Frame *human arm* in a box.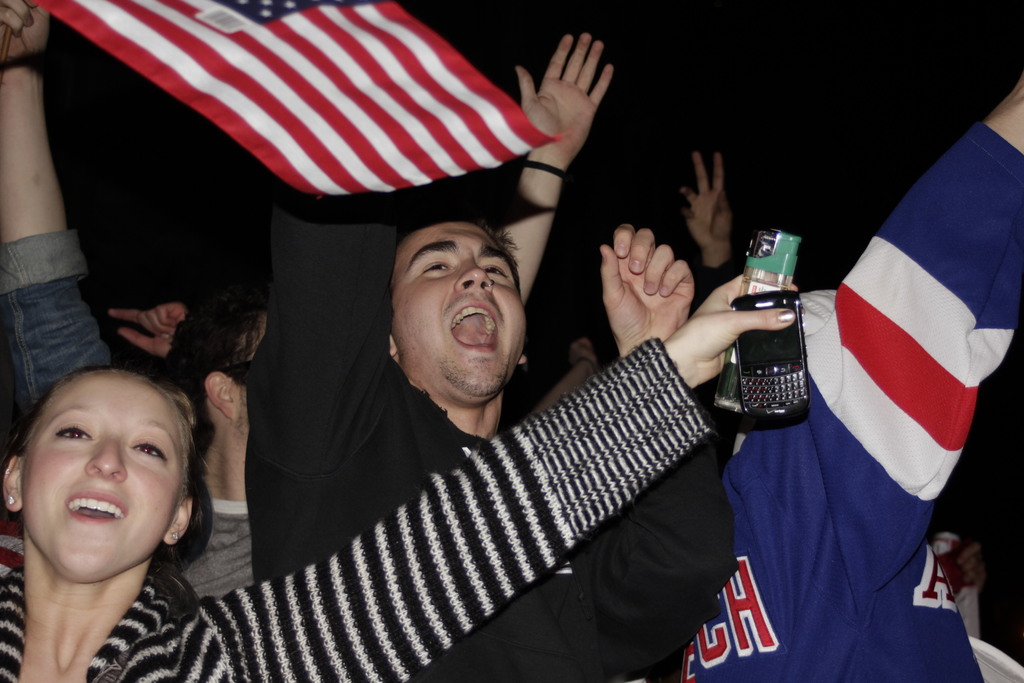
detection(470, 29, 604, 373).
